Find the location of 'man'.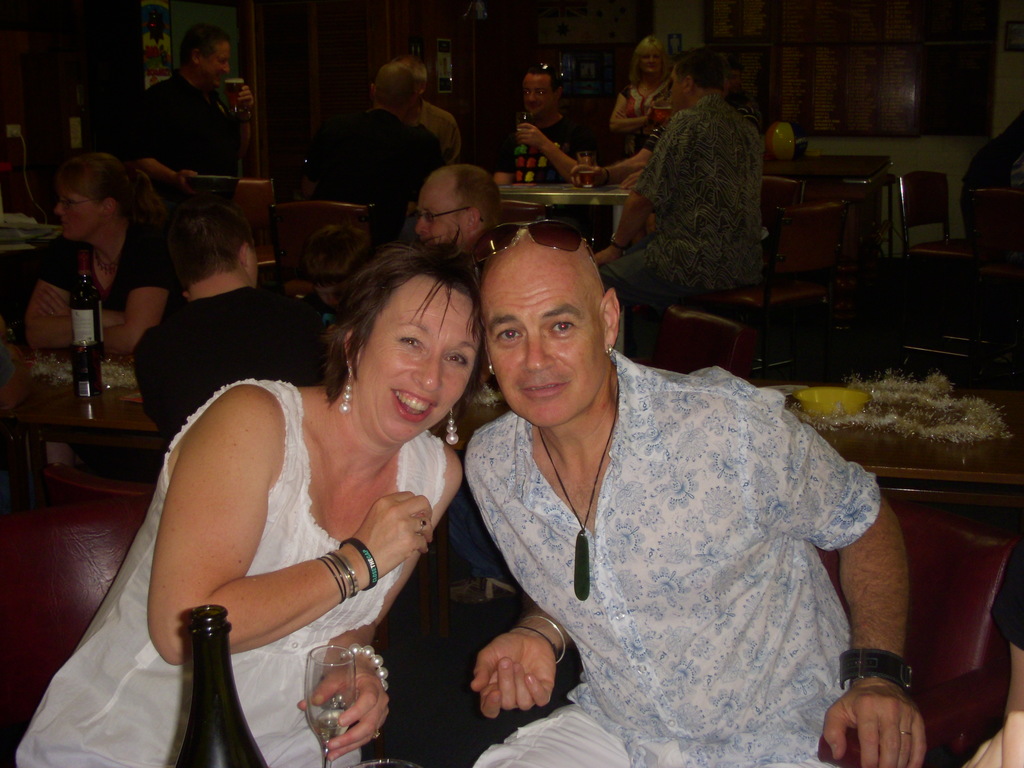
Location: select_region(591, 49, 764, 335).
